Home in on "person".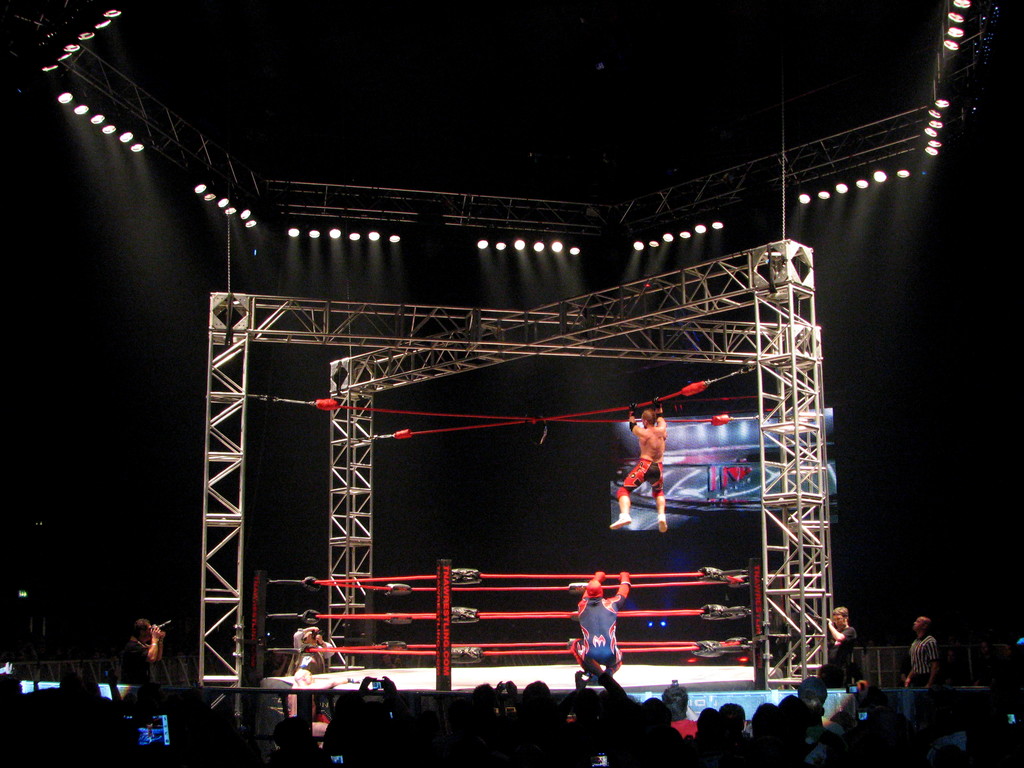
Homed in at [left=900, top=610, right=939, bottom=687].
